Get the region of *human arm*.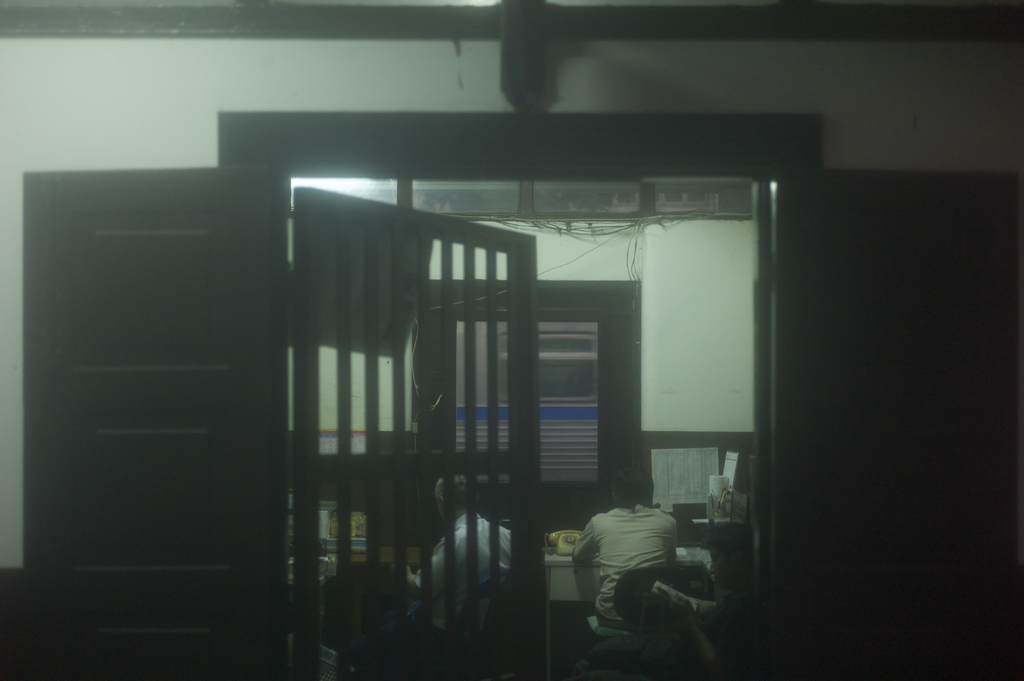
{"x1": 573, "y1": 518, "x2": 601, "y2": 570}.
